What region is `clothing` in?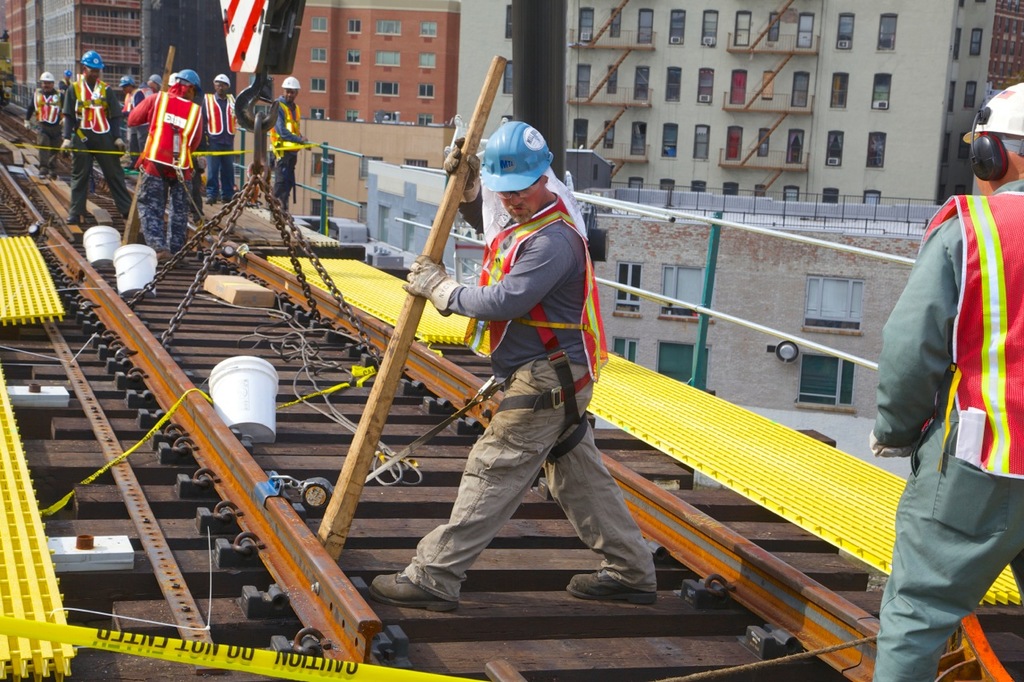
(x1=24, y1=87, x2=73, y2=172).
